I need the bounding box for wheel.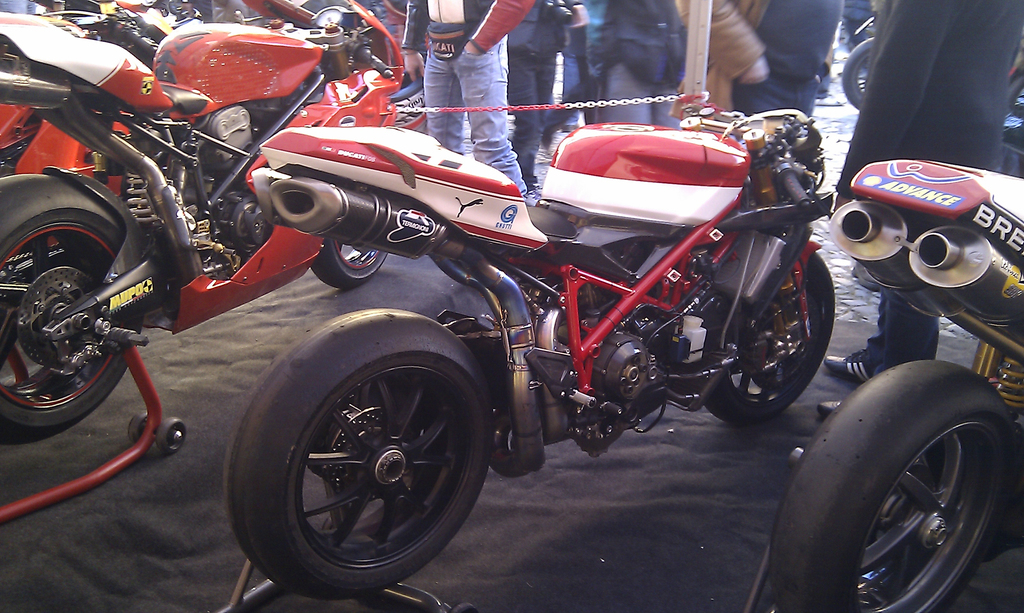
Here it is: [0,175,145,434].
